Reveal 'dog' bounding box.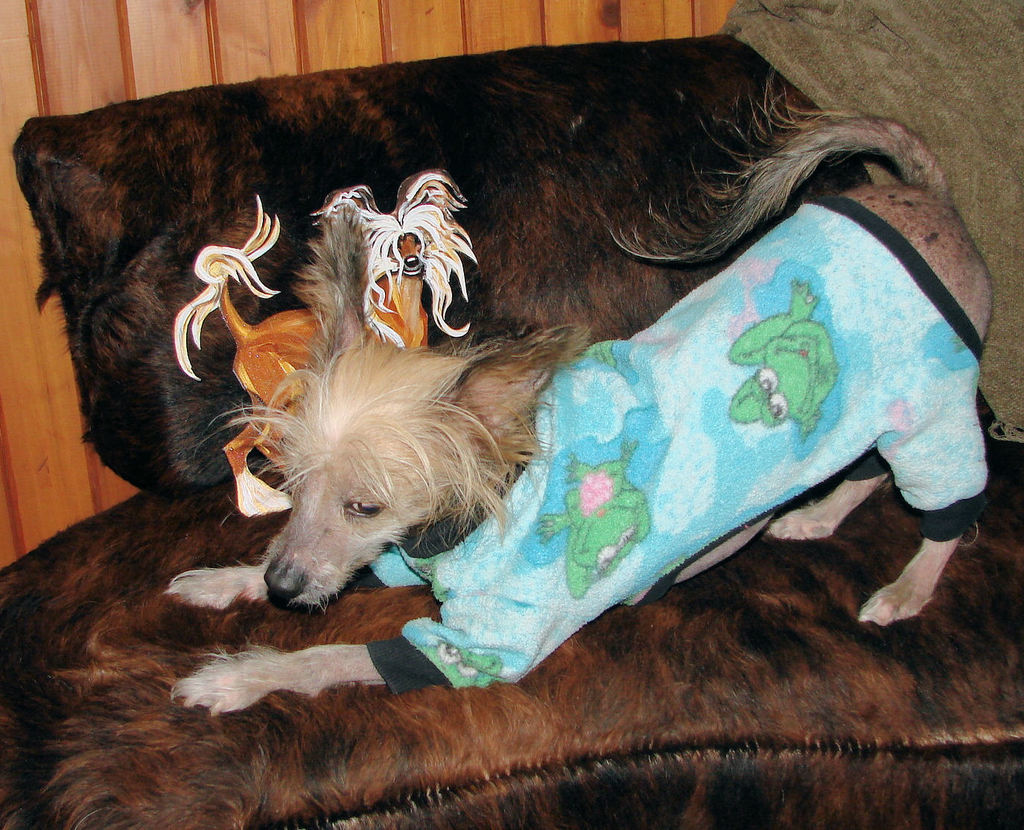
Revealed: (171,82,994,721).
